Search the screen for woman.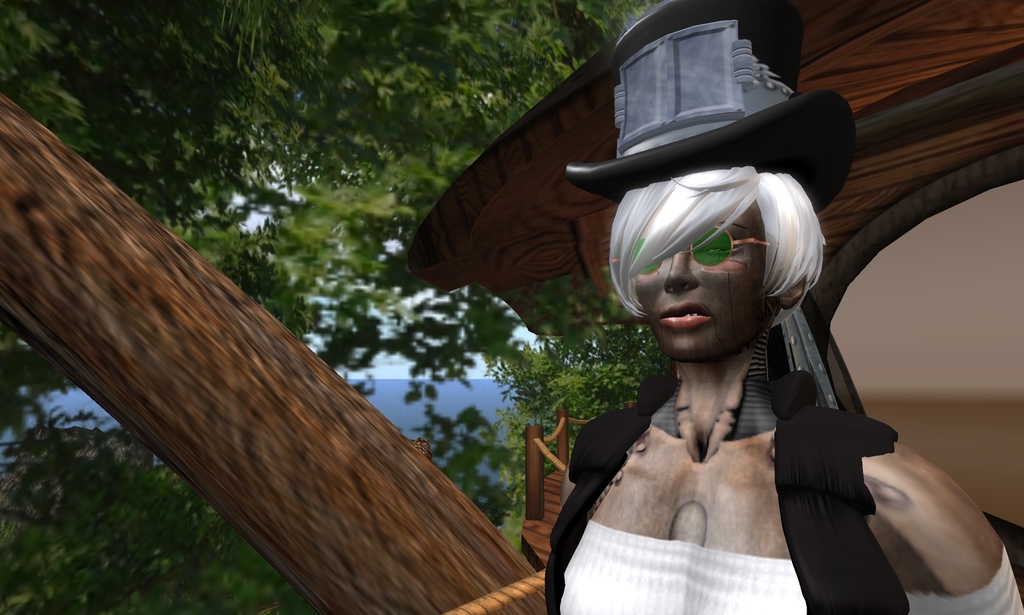
Found at {"x1": 456, "y1": 84, "x2": 961, "y2": 586}.
